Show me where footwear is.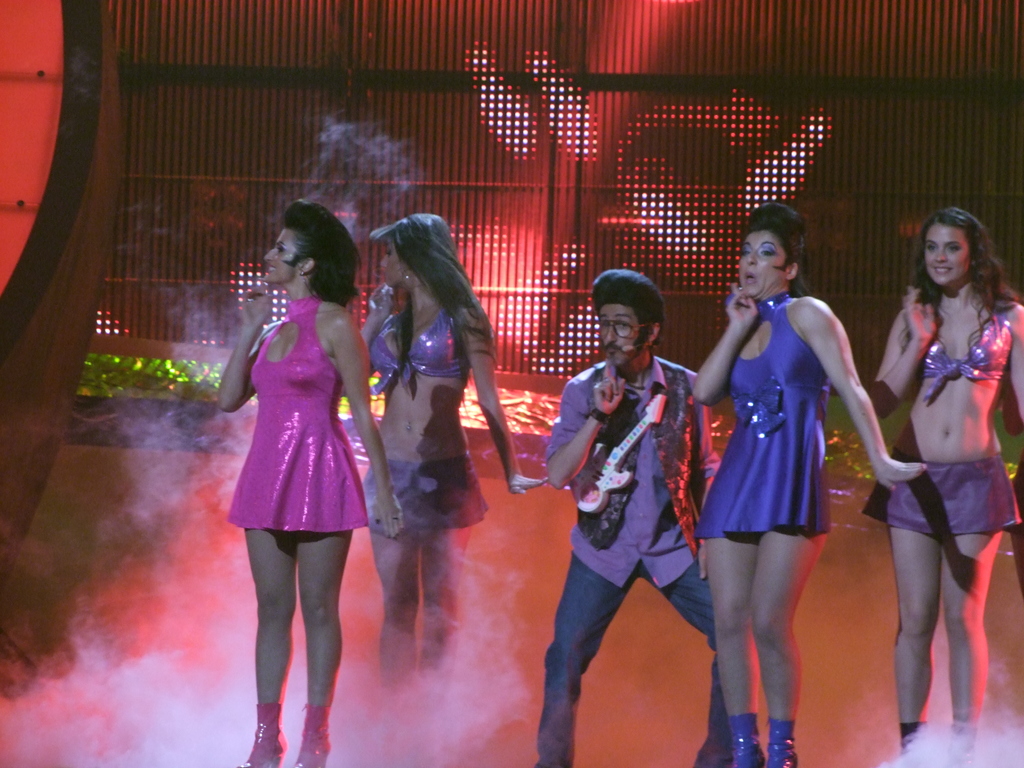
footwear is at box(290, 695, 335, 767).
